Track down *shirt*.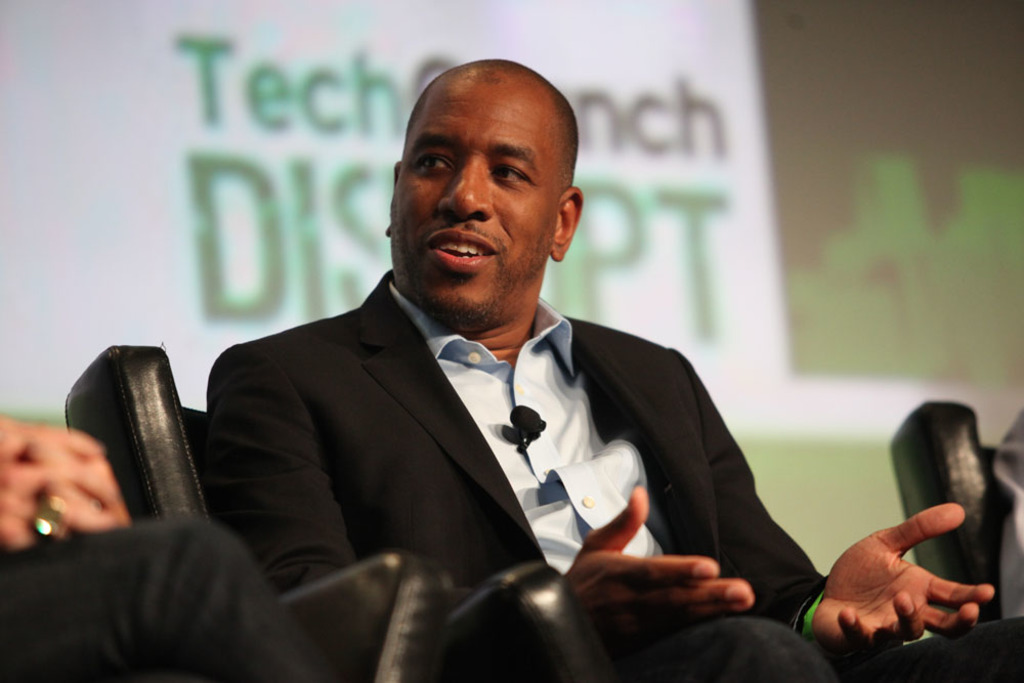
Tracked to l=389, t=279, r=665, b=580.
